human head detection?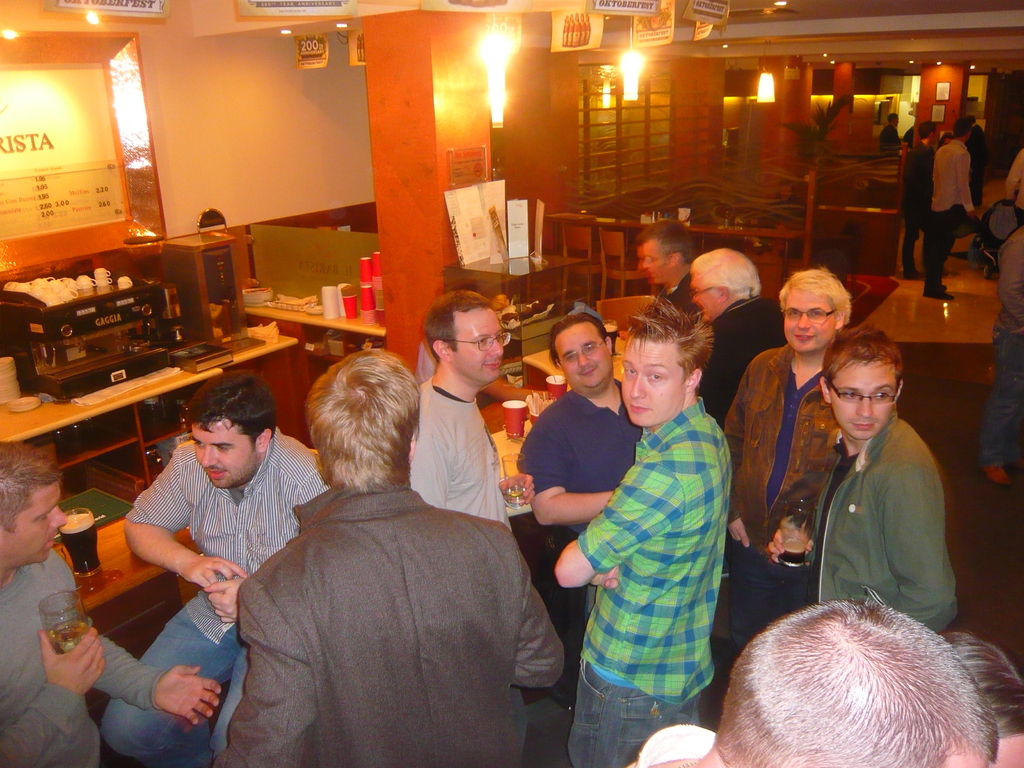
{"left": 634, "top": 220, "right": 688, "bottom": 290}
